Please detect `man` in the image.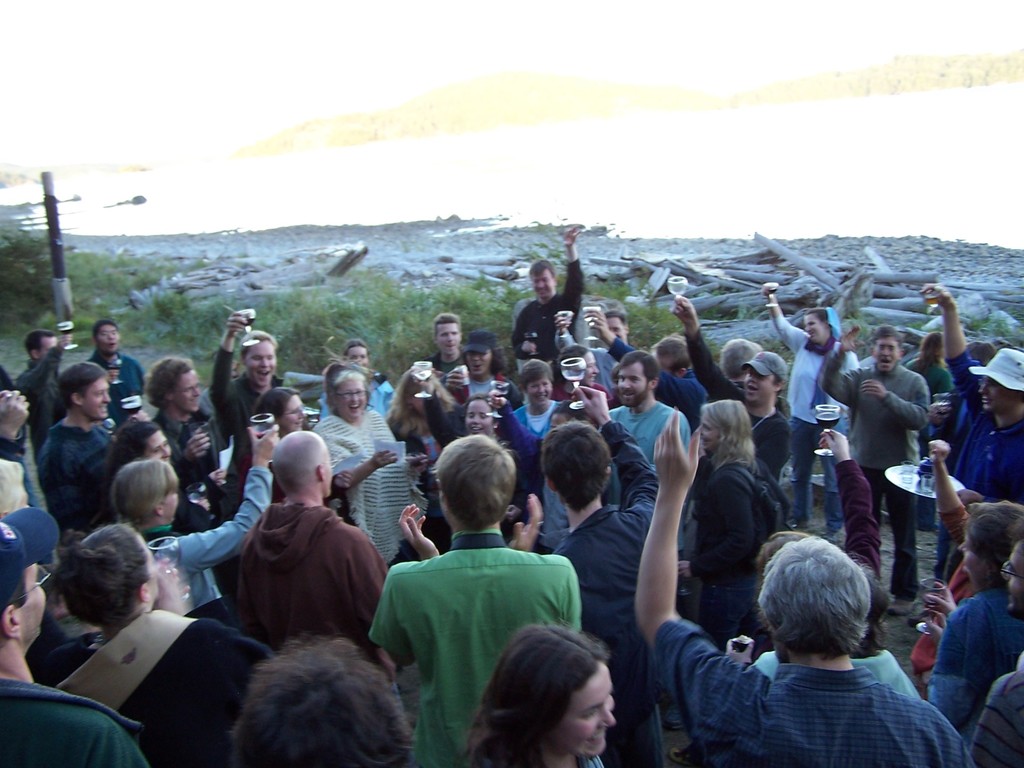
(left=915, top=279, right=1023, bottom=502).
